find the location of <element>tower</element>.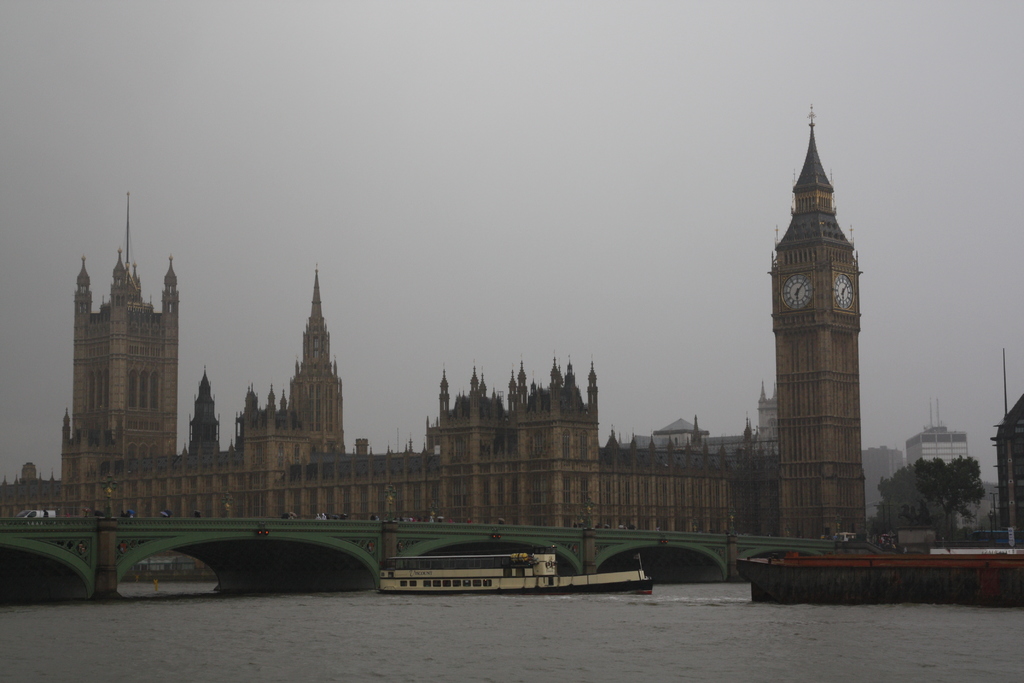
Location: 472/365/480/395.
